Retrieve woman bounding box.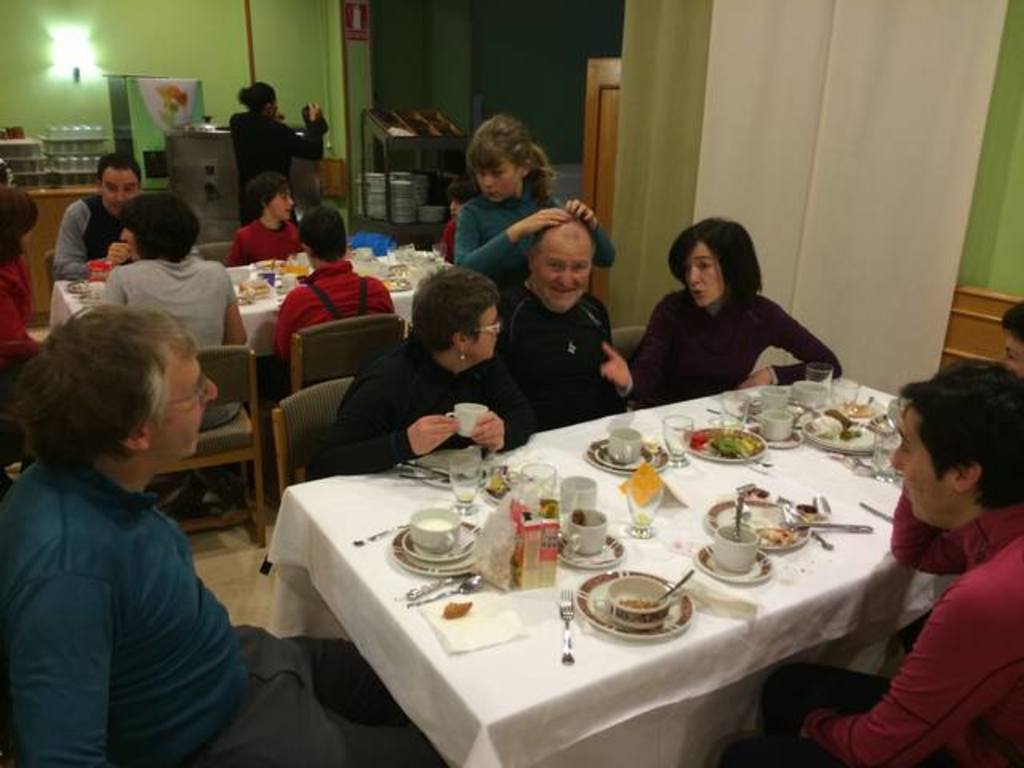
Bounding box: 322,264,542,496.
